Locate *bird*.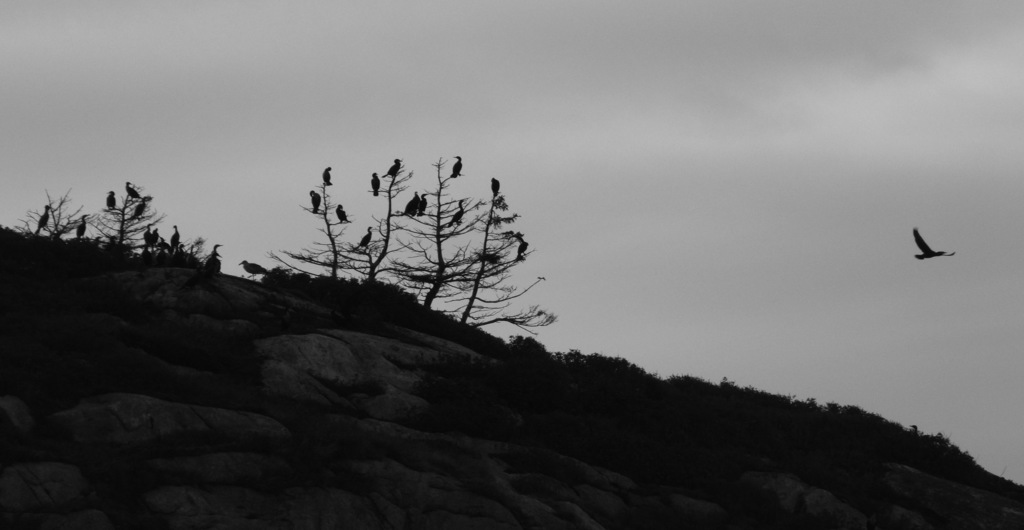
Bounding box: rect(166, 220, 181, 252).
